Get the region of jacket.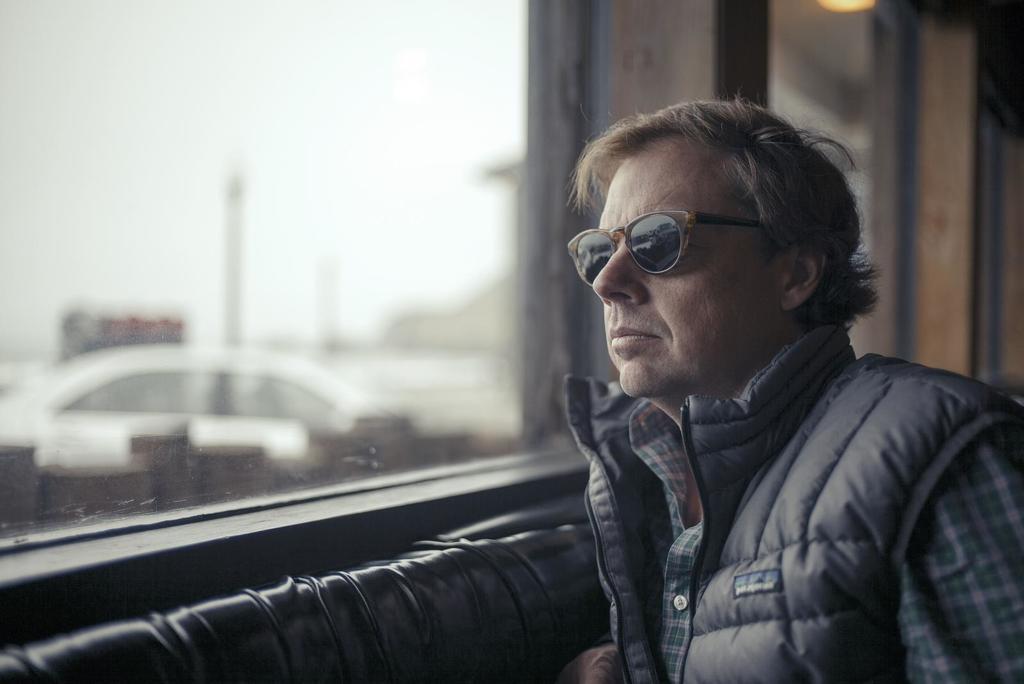
(582,319,1023,680).
